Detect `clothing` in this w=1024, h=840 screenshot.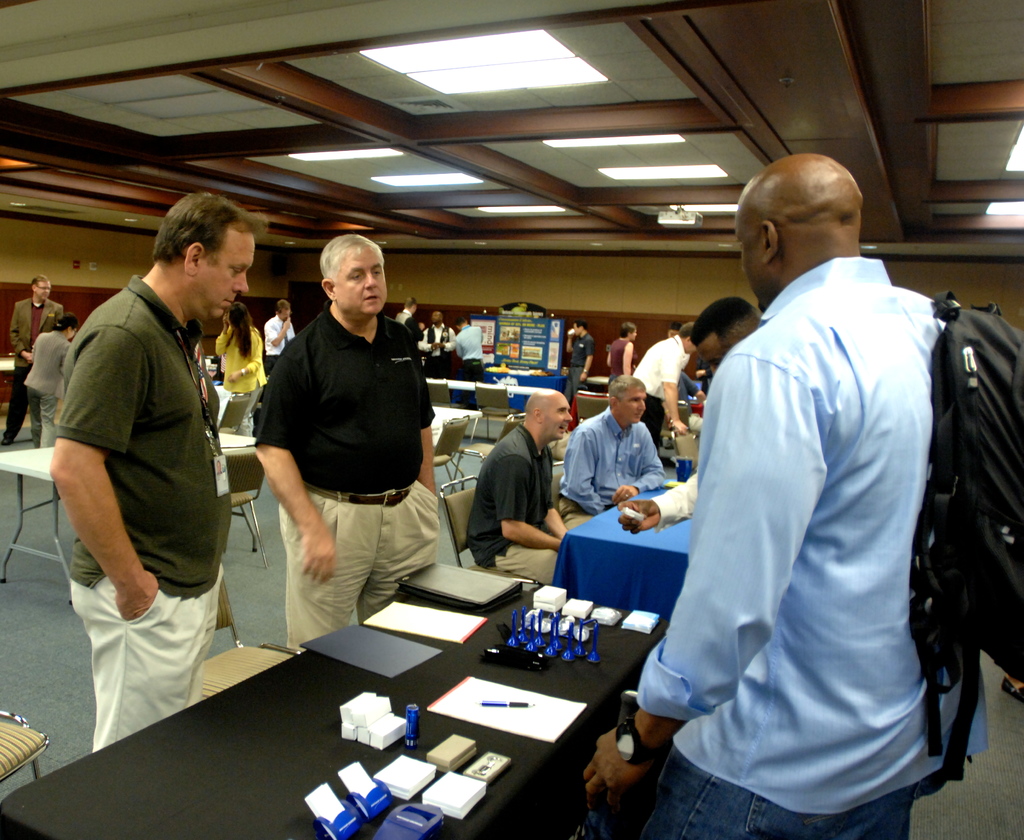
Detection: {"x1": 633, "y1": 254, "x2": 984, "y2": 839}.
